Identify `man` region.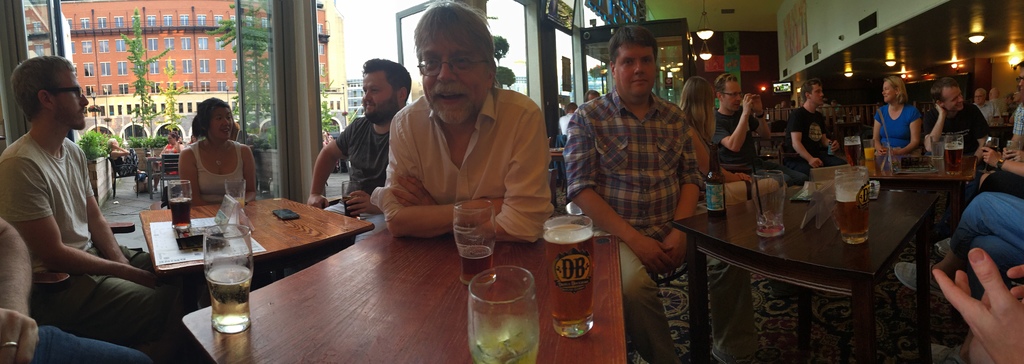
Region: <box>926,77,990,169</box>.
